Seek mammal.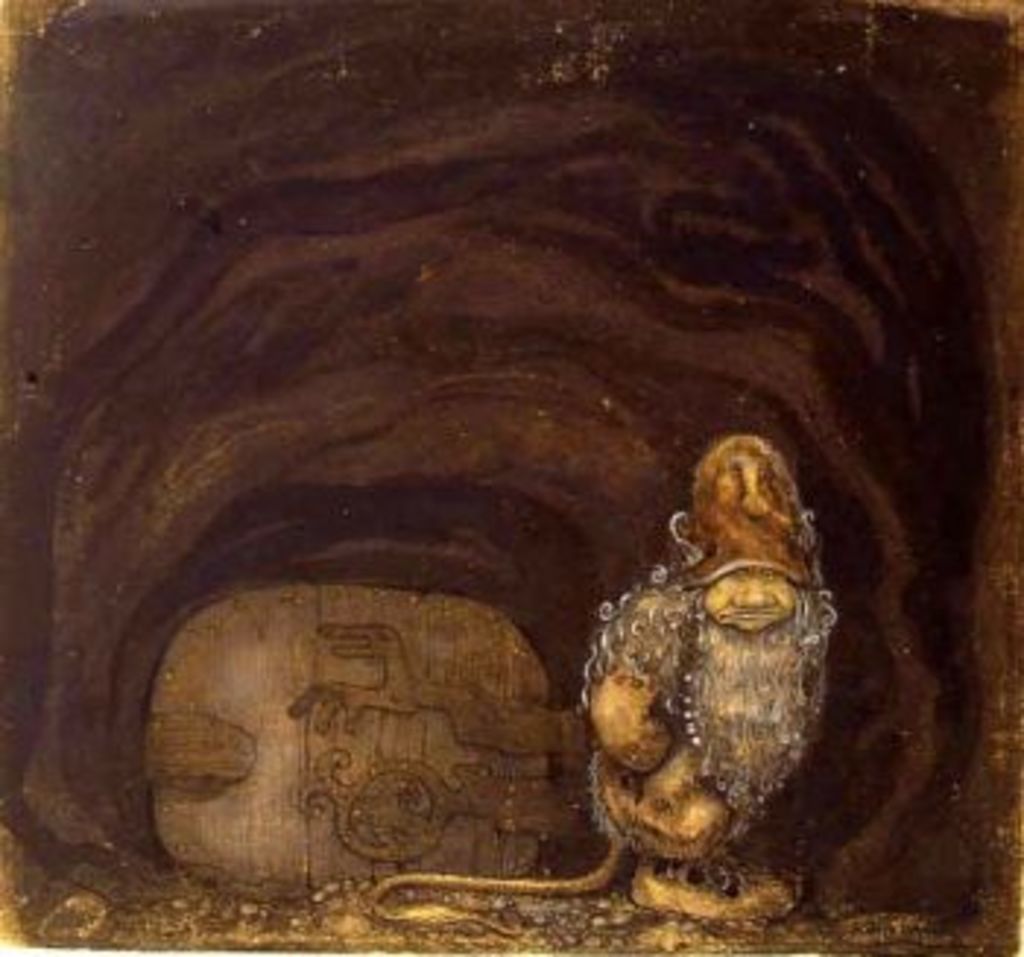
360, 433, 840, 939.
